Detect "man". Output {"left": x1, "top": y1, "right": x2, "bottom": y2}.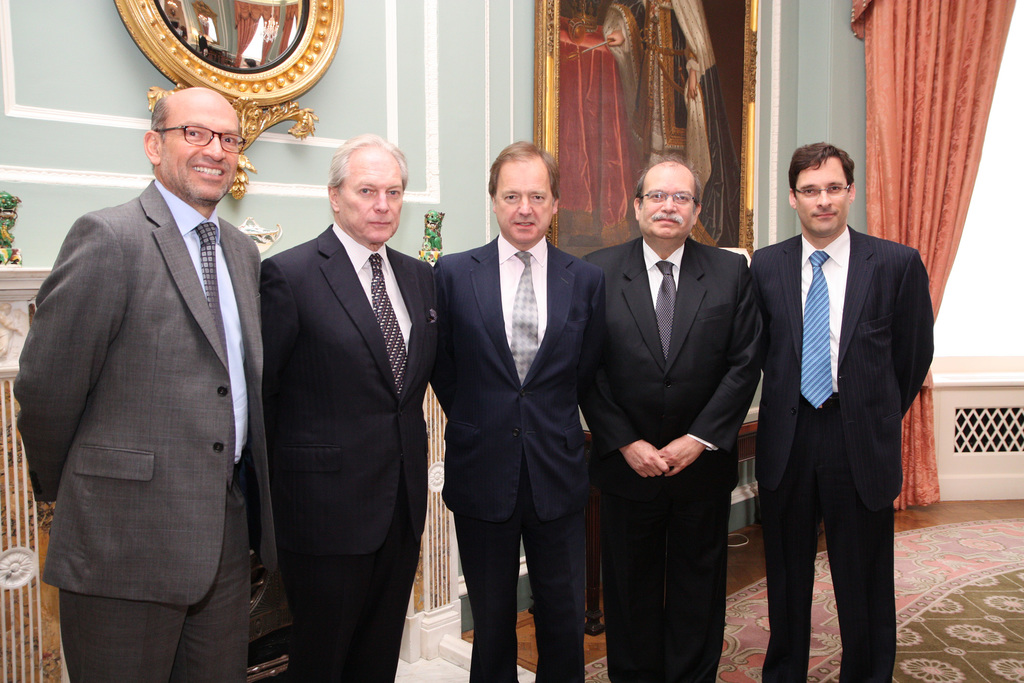
{"left": 579, "top": 156, "right": 772, "bottom": 682}.
